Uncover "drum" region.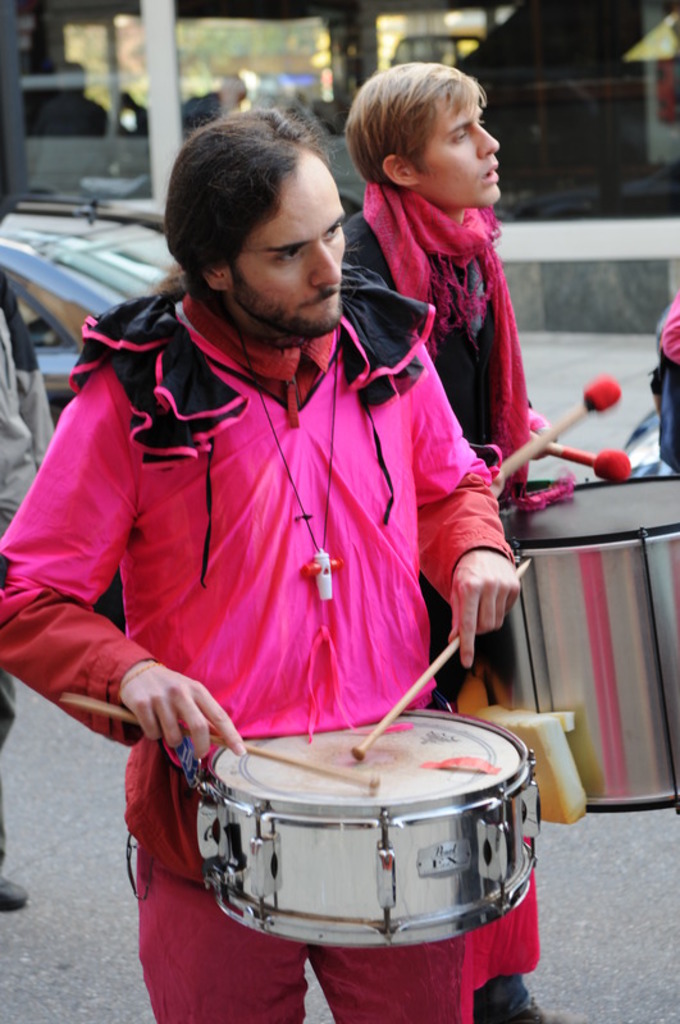
Uncovered: bbox(193, 713, 539, 955).
